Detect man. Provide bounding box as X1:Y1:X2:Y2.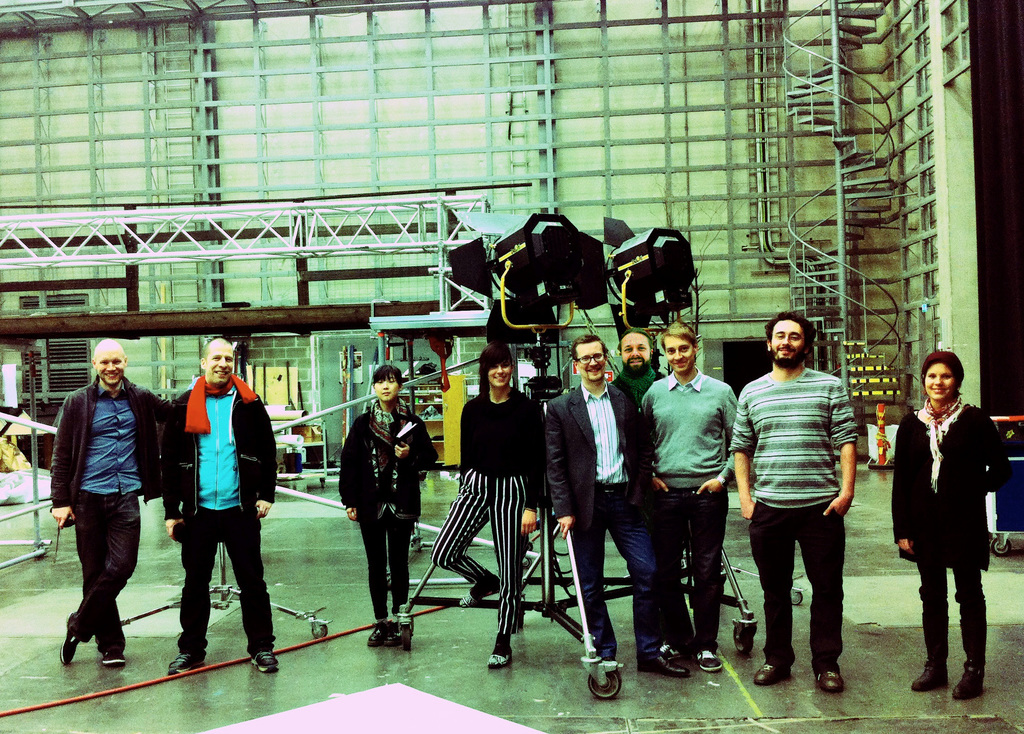
543:331:693:679.
